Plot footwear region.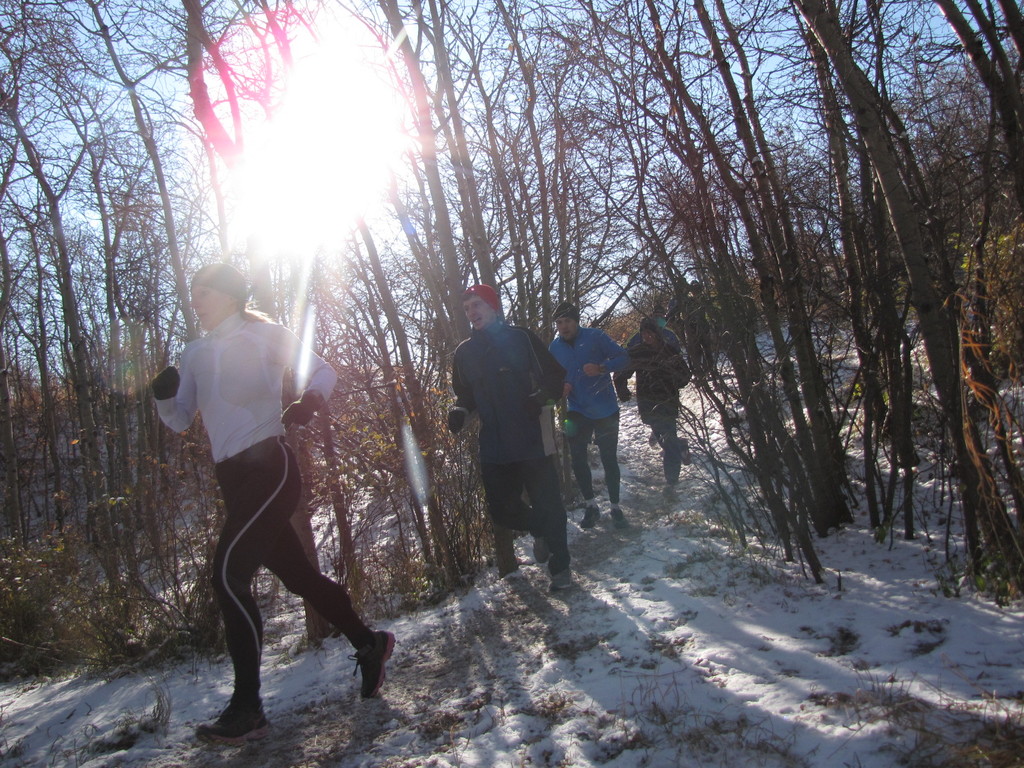
Plotted at left=346, top=629, right=402, bottom=702.
